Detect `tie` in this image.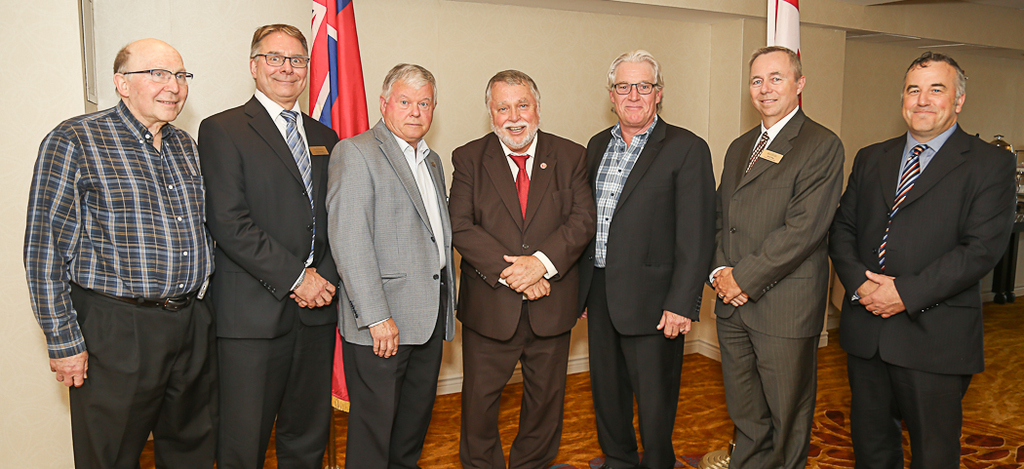
Detection: [x1=509, y1=152, x2=533, y2=223].
